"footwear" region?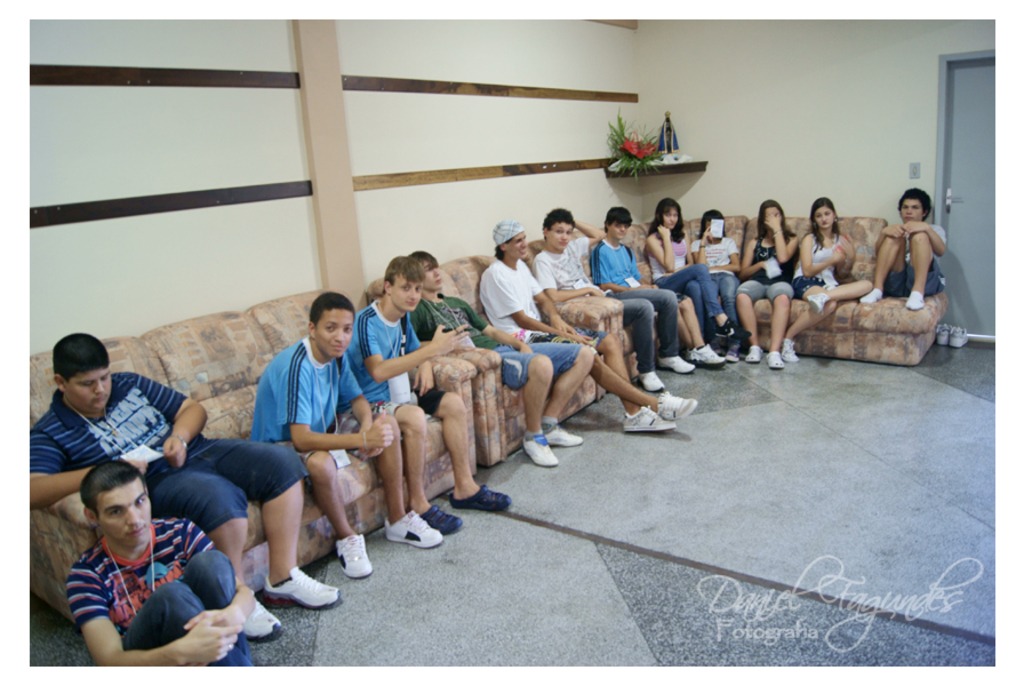
<box>335,533,370,579</box>
